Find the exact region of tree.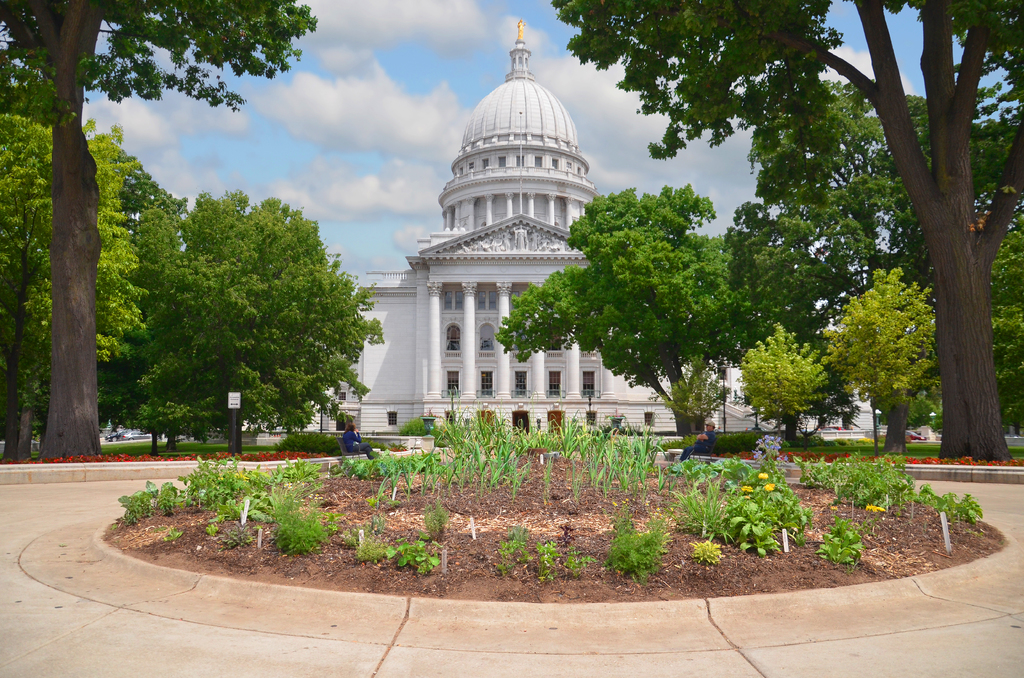
Exact region: <bbox>0, 105, 149, 465</bbox>.
